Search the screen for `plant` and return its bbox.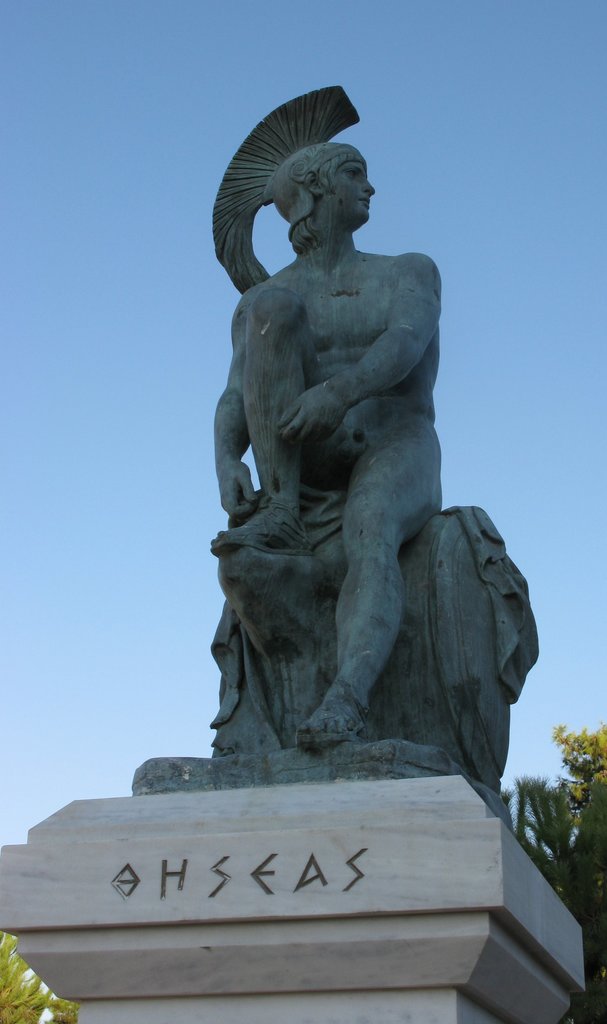
Found: <box>0,928,73,1023</box>.
